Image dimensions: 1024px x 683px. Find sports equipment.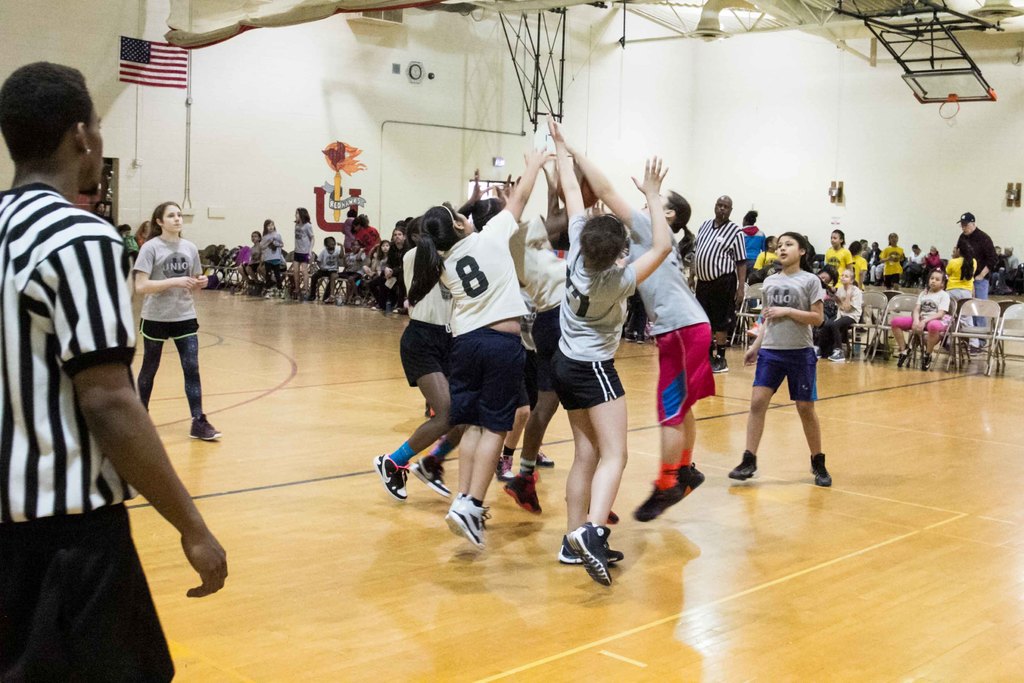
bbox=(724, 452, 758, 482).
